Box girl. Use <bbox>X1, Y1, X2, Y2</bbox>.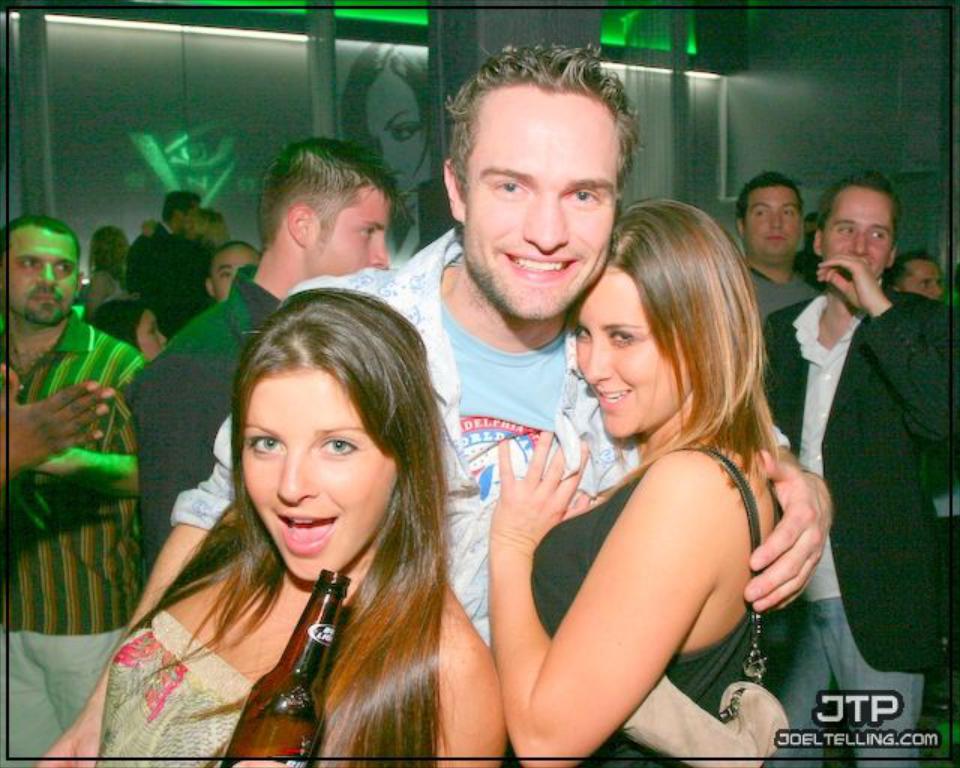
<bbox>111, 280, 495, 762</bbox>.
